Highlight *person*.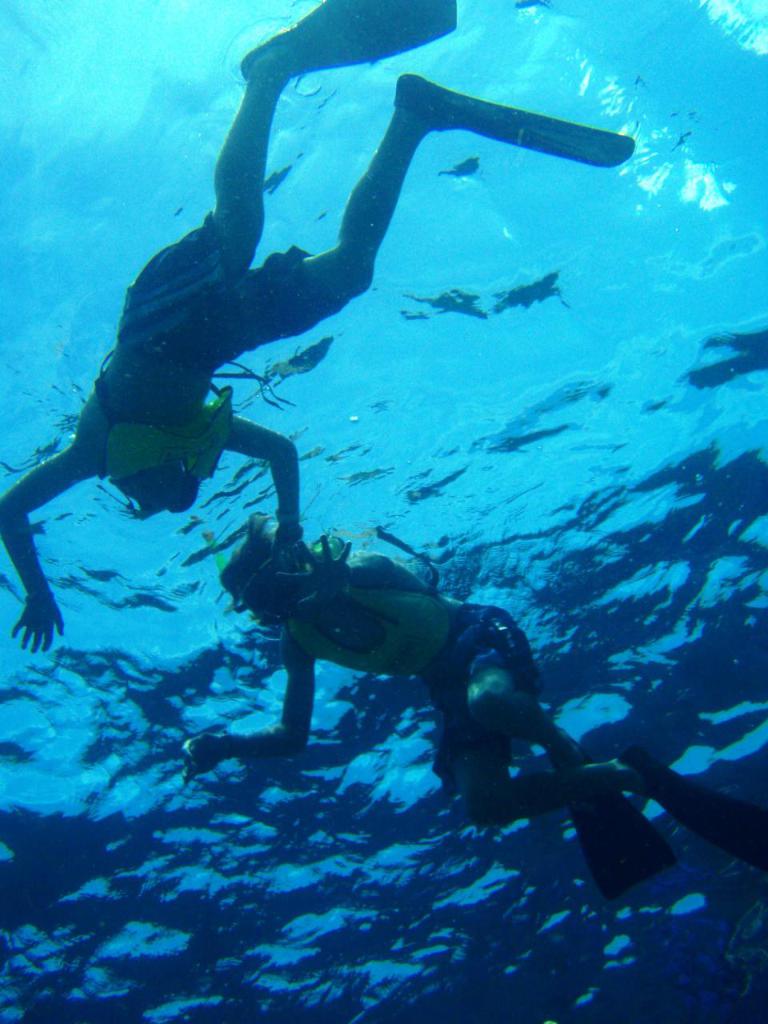
Highlighted region: bbox=[168, 519, 767, 876].
